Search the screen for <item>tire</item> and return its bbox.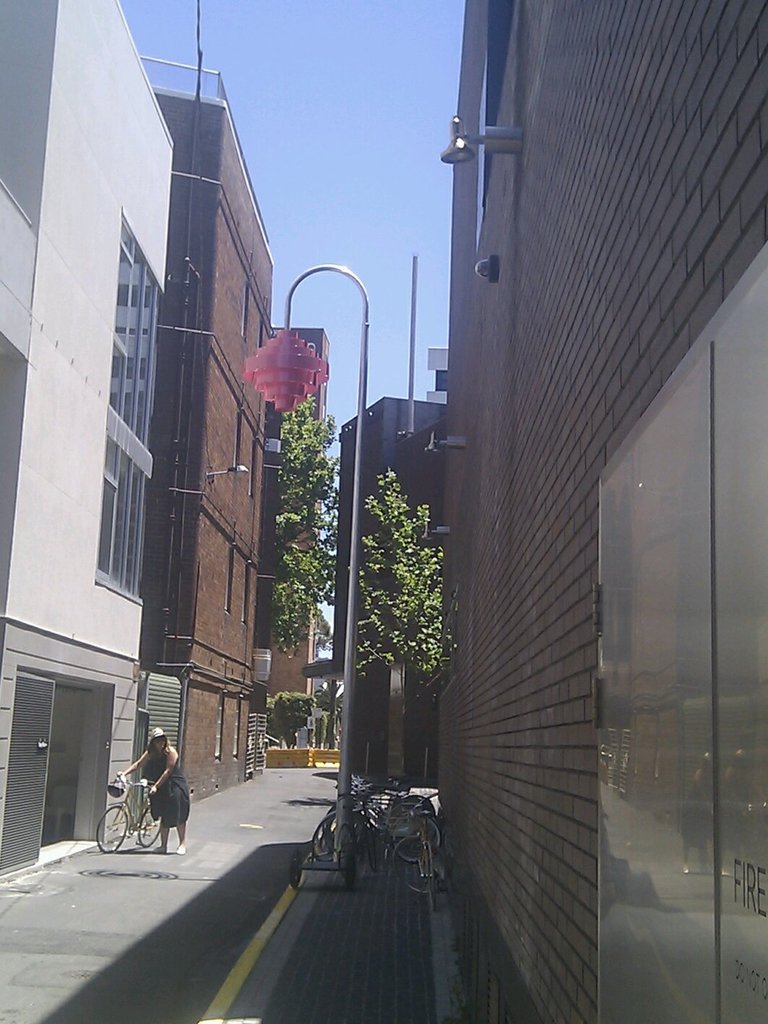
Found: box=[79, 798, 148, 842].
